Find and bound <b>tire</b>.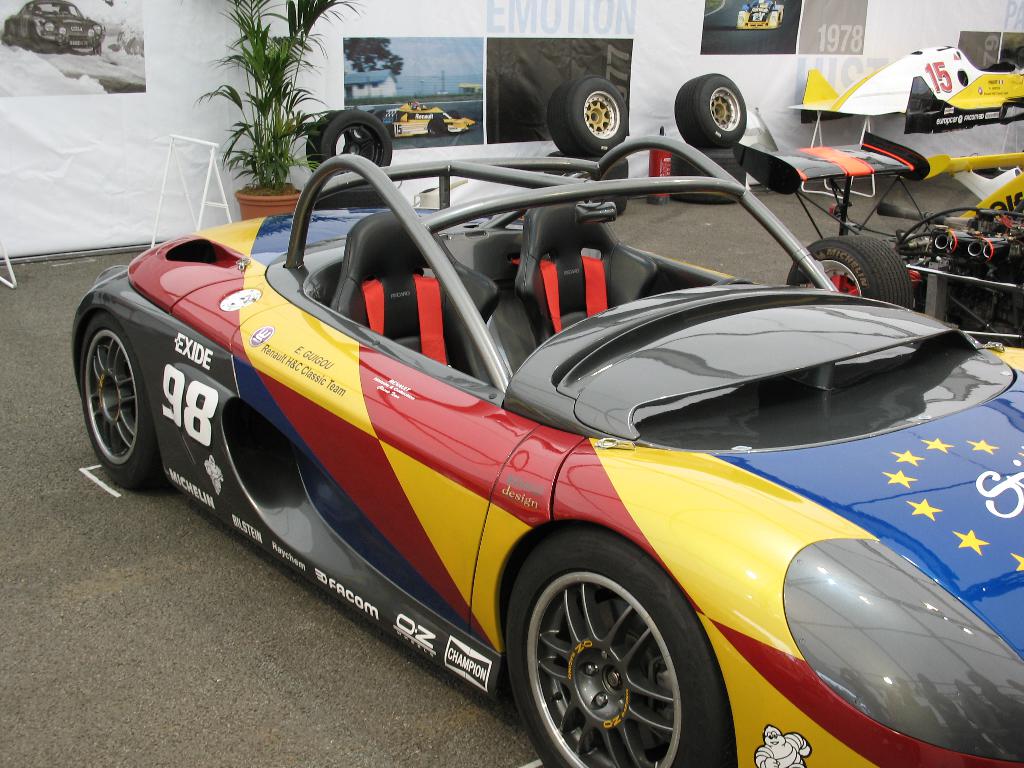
Bound: (x1=504, y1=528, x2=723, y2=767).
